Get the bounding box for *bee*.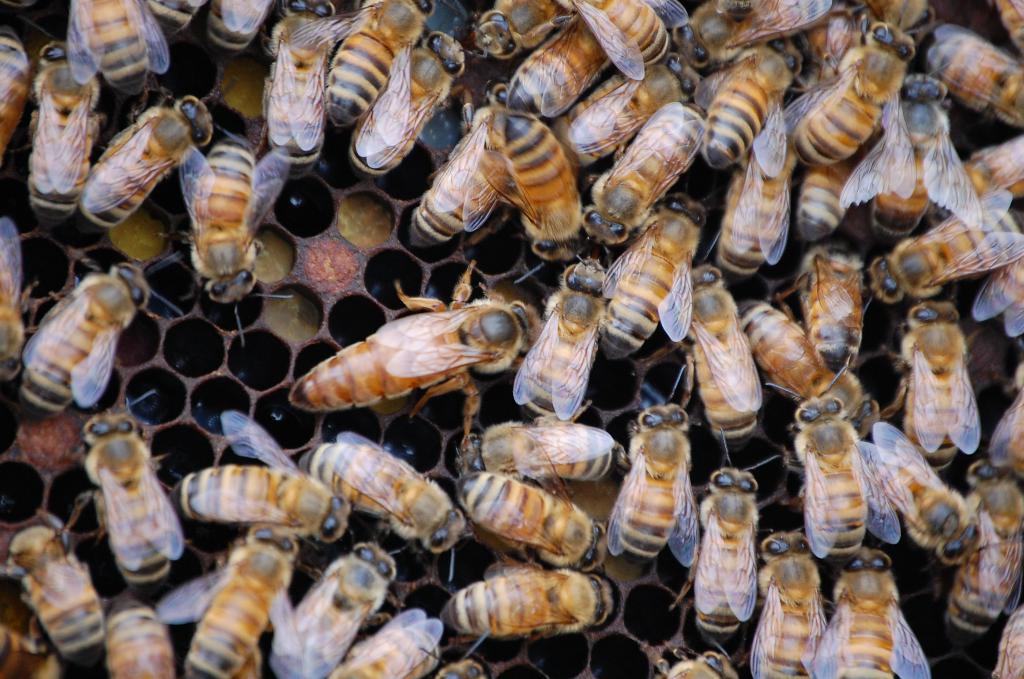
[284, 256, 540, 448].
